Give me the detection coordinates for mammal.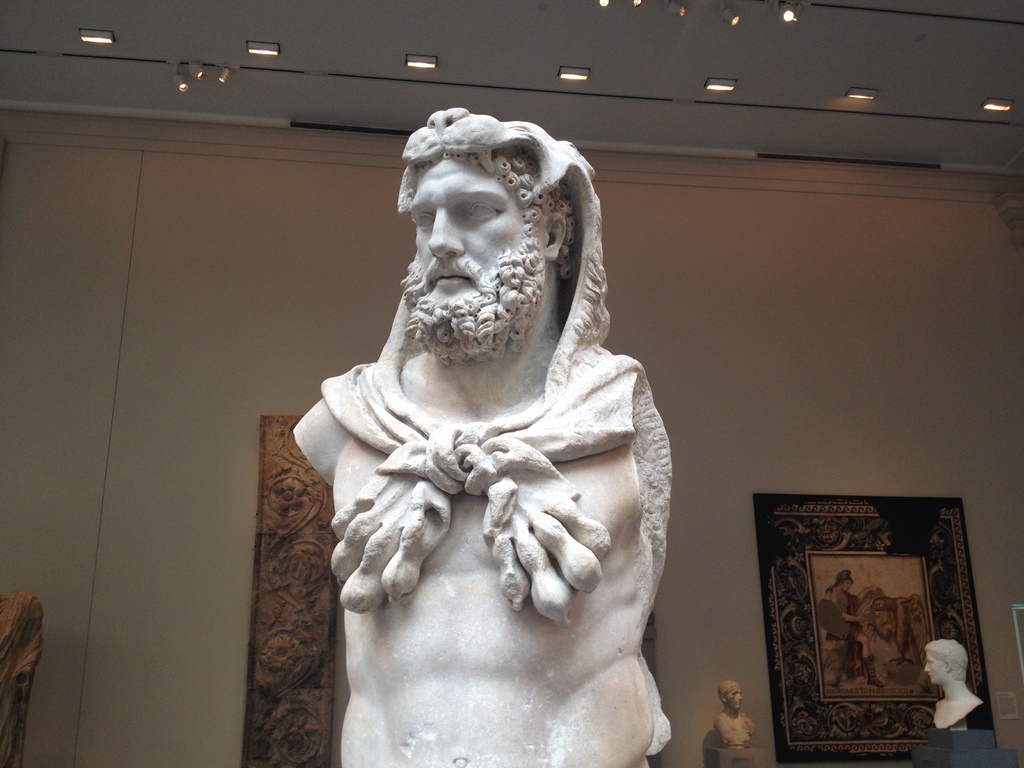
box=[919, 636, 982, 728].
